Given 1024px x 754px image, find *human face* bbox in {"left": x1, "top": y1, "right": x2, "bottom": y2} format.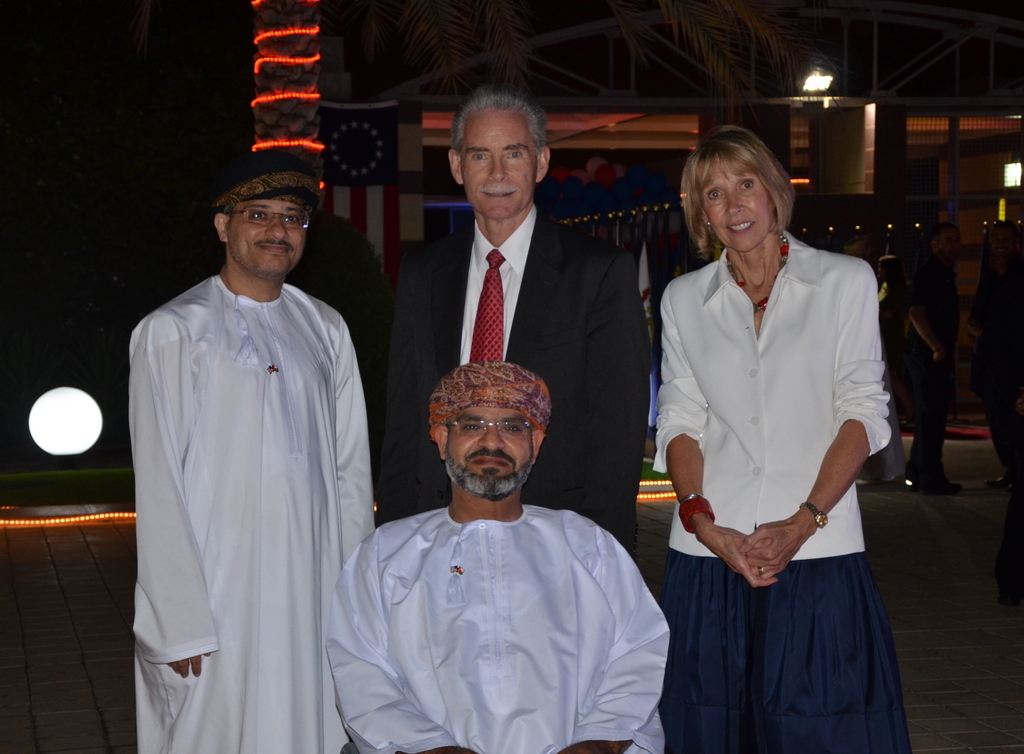
{"left": 228, "top": 196, "right": 305, "bottom": 278}.
